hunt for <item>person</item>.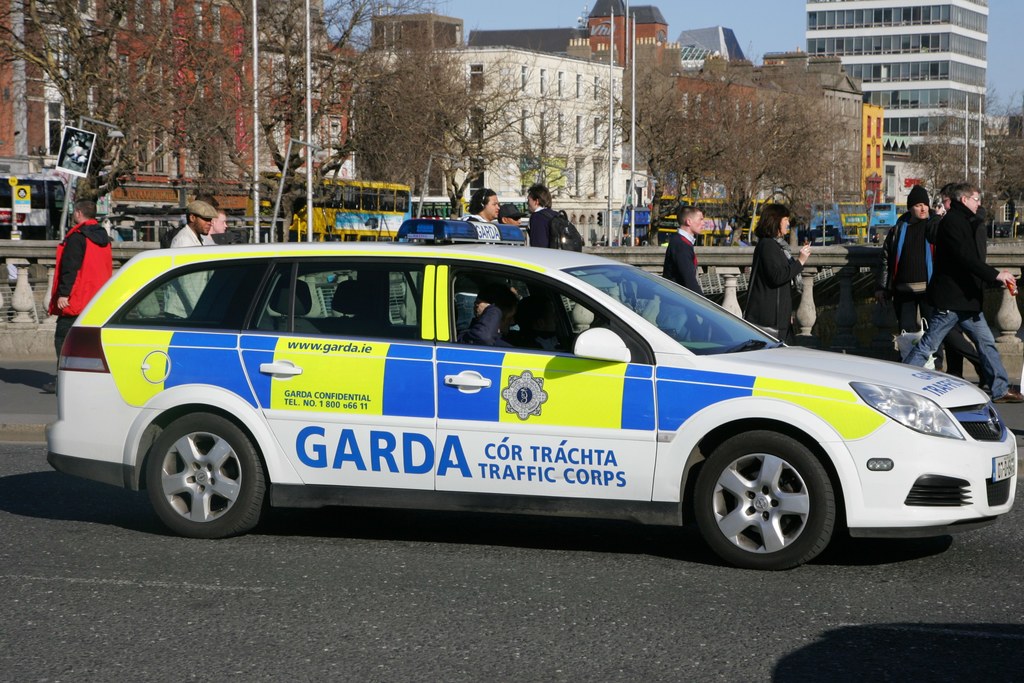
Hunted down at bbox=(466, 282, 547, 349).
